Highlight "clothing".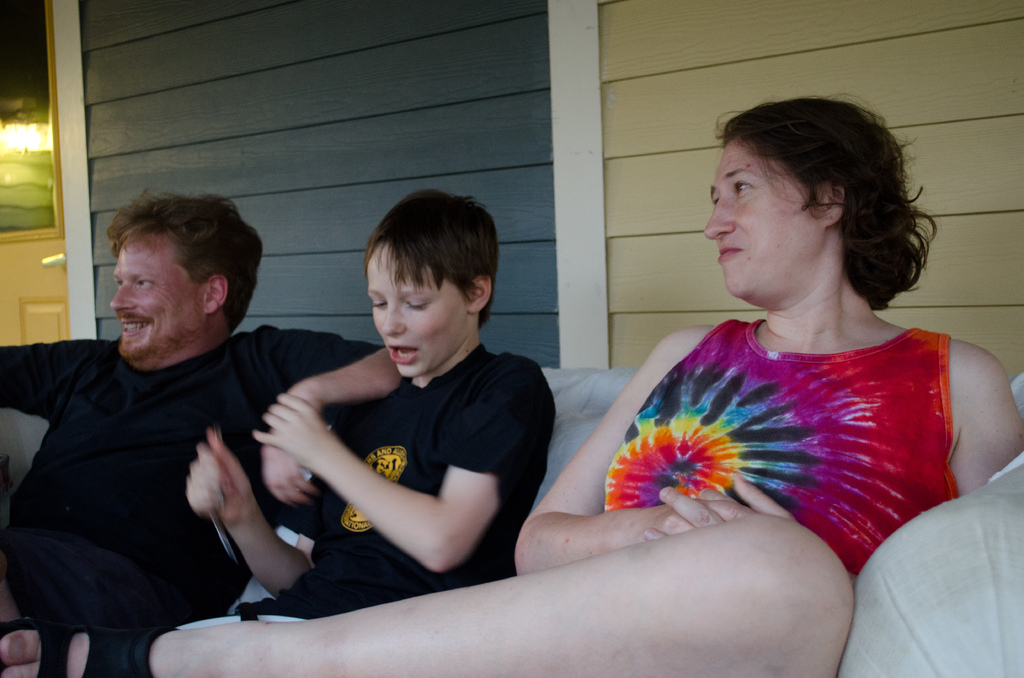
Highlighted region: x1=0 y1=327 x2=387 y2=627.
